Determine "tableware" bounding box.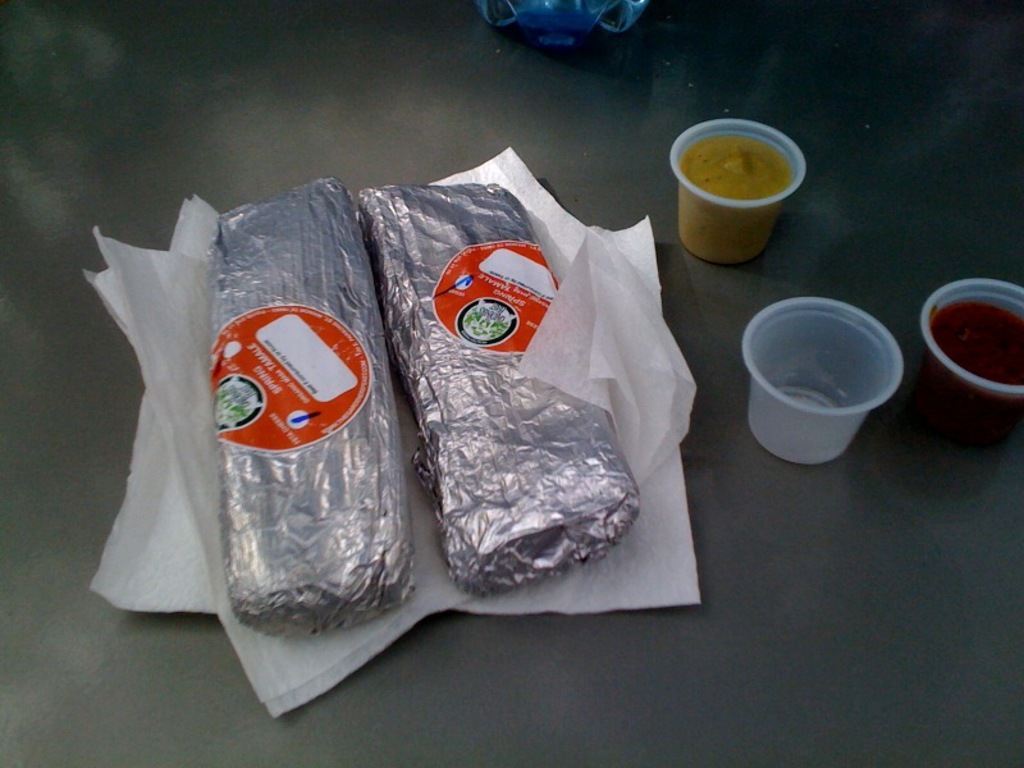
Determined: rect(918, 265, 1023, 447).
